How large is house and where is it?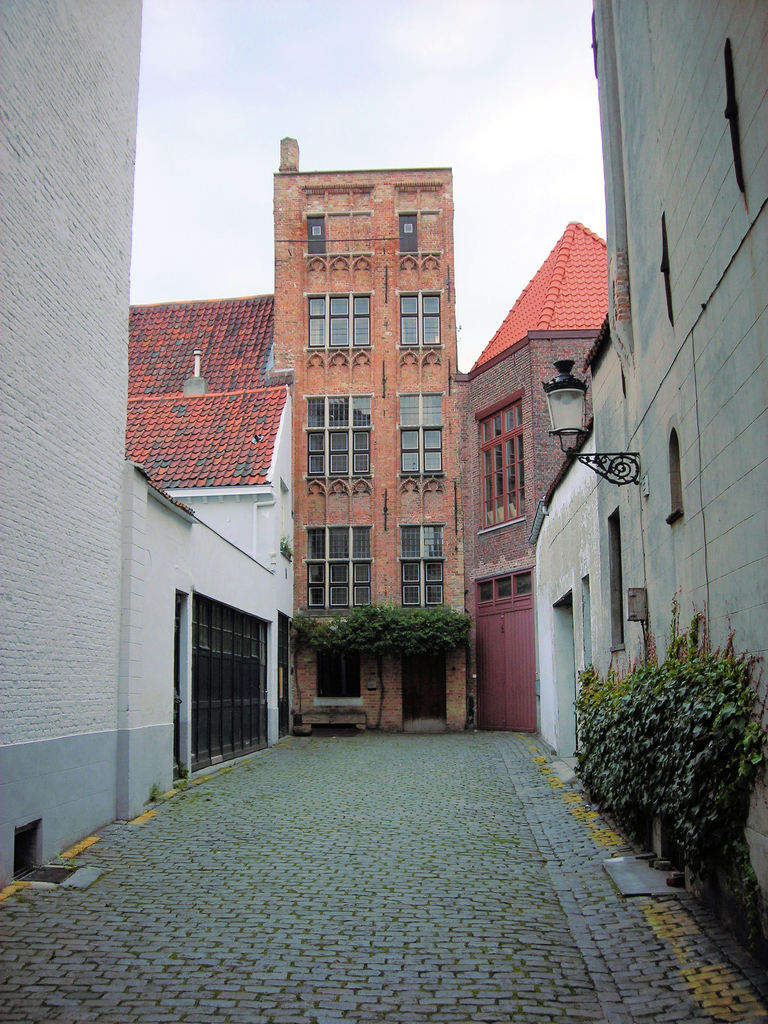
Bounding box: [527,417,606,772].
